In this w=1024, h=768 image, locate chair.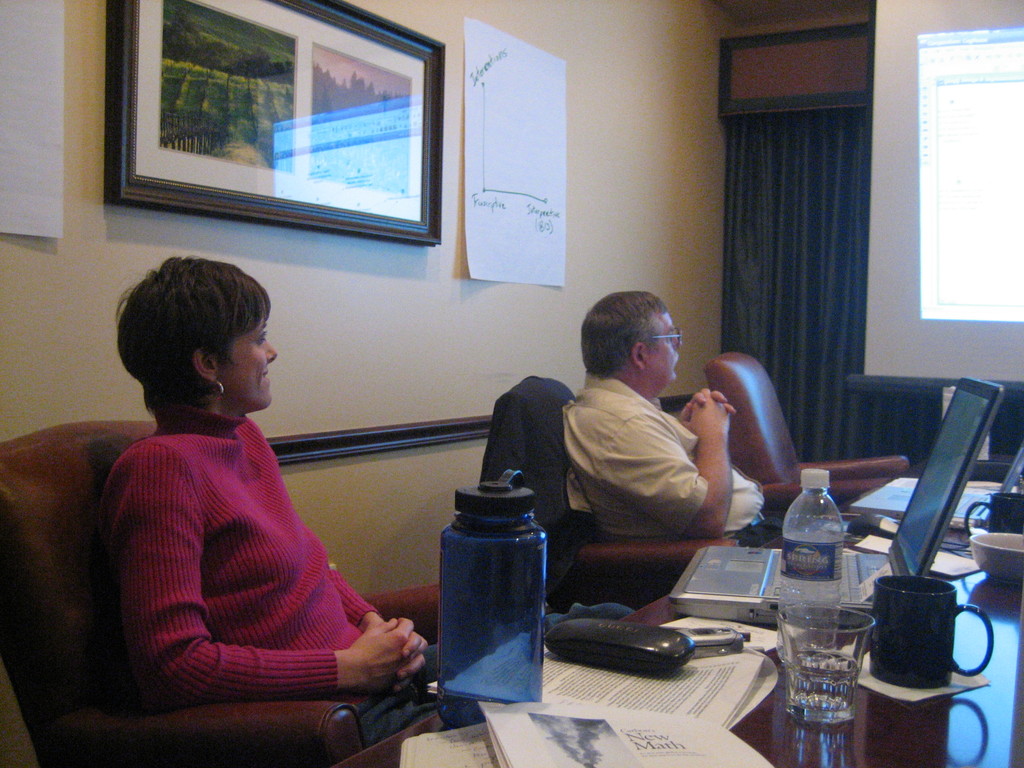
Bounding box: bbox(0, 408, 446, 765).
